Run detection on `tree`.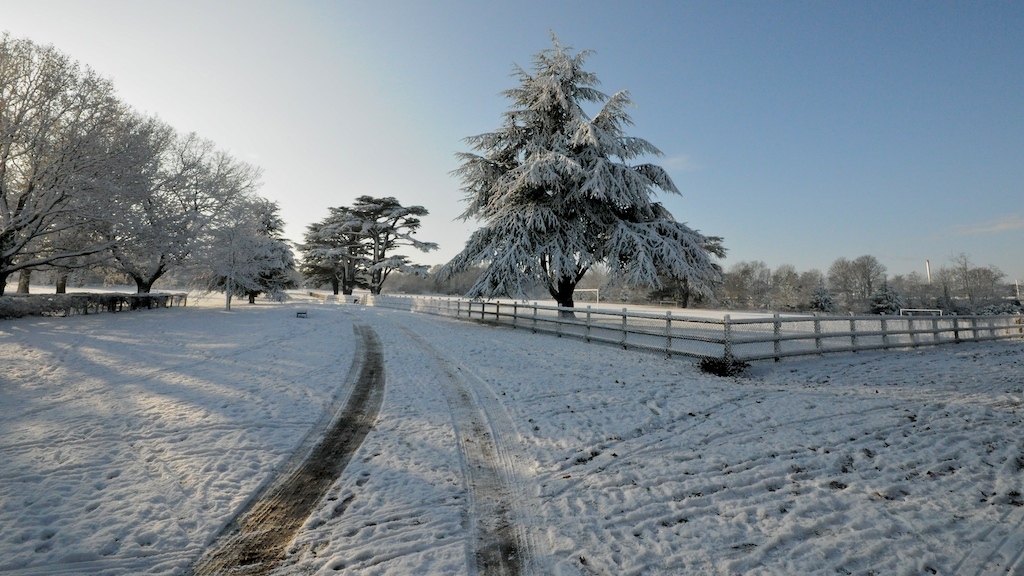
Result: box(190, 190, 269, 302).
